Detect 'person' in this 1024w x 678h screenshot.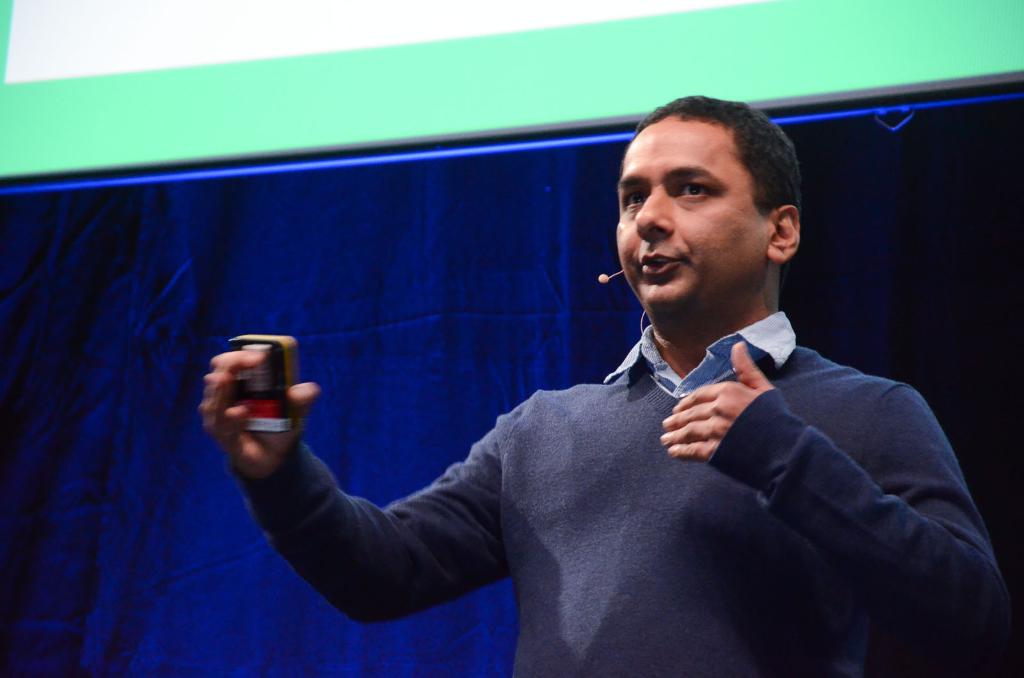
Detection: 294/127/986/666.
